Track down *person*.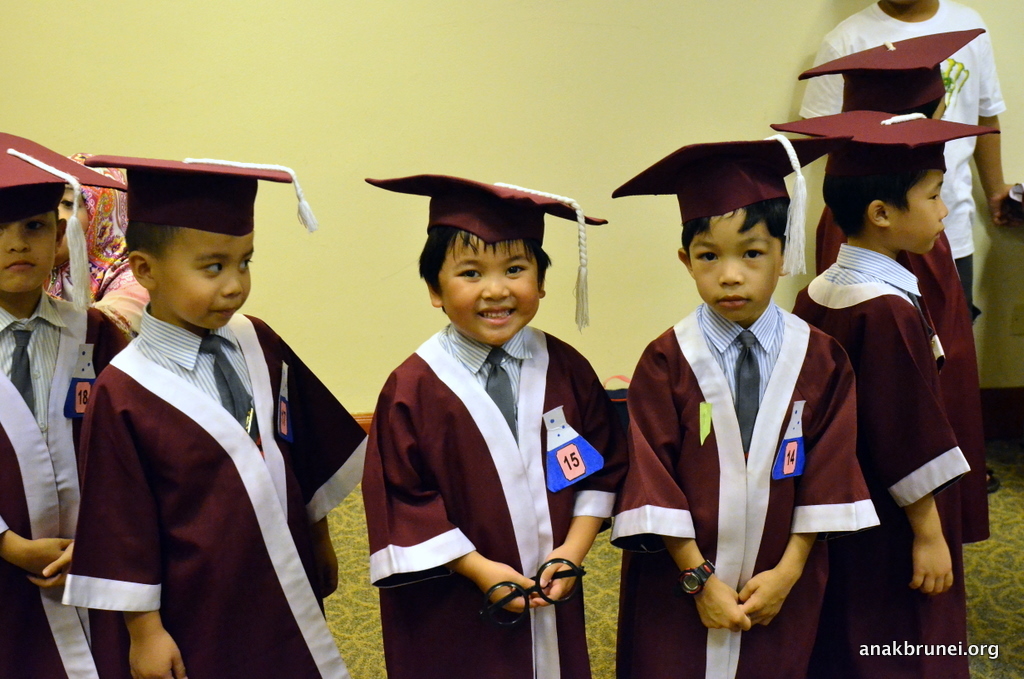
Tracked to <region>364, 165, 618, 678</region>.
